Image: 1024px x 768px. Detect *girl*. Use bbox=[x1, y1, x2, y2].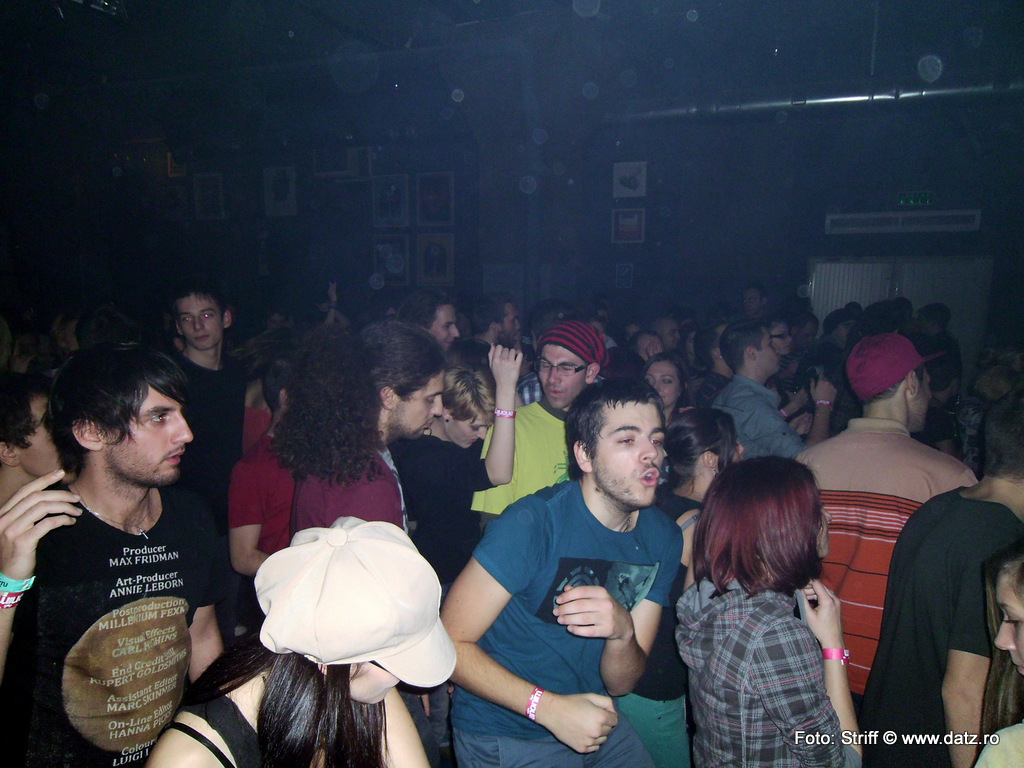
bbox=[385, 340, 520, 767].
